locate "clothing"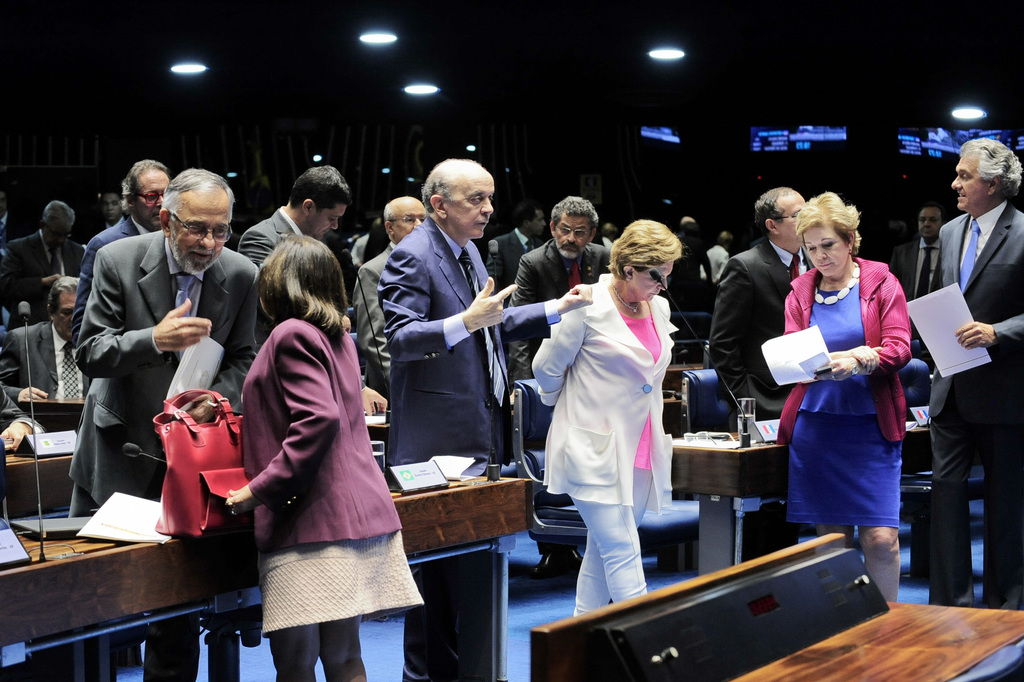
<bbox>348, 240, 400, 396</bbox>
